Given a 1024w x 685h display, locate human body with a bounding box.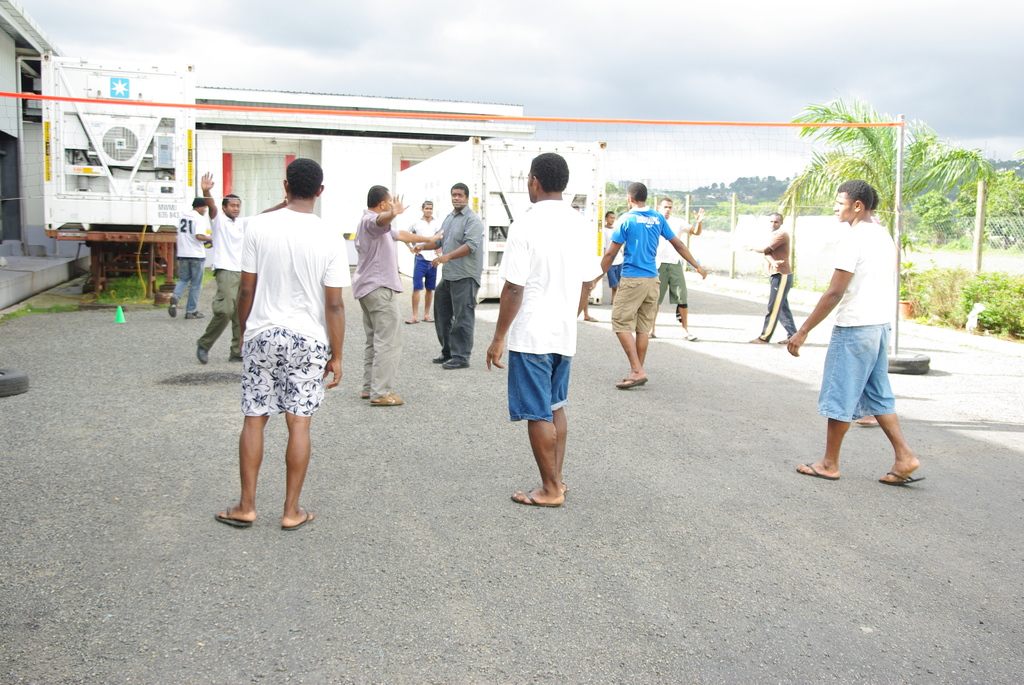
Located: [left=337, top=196, right=414, bottom=402].
